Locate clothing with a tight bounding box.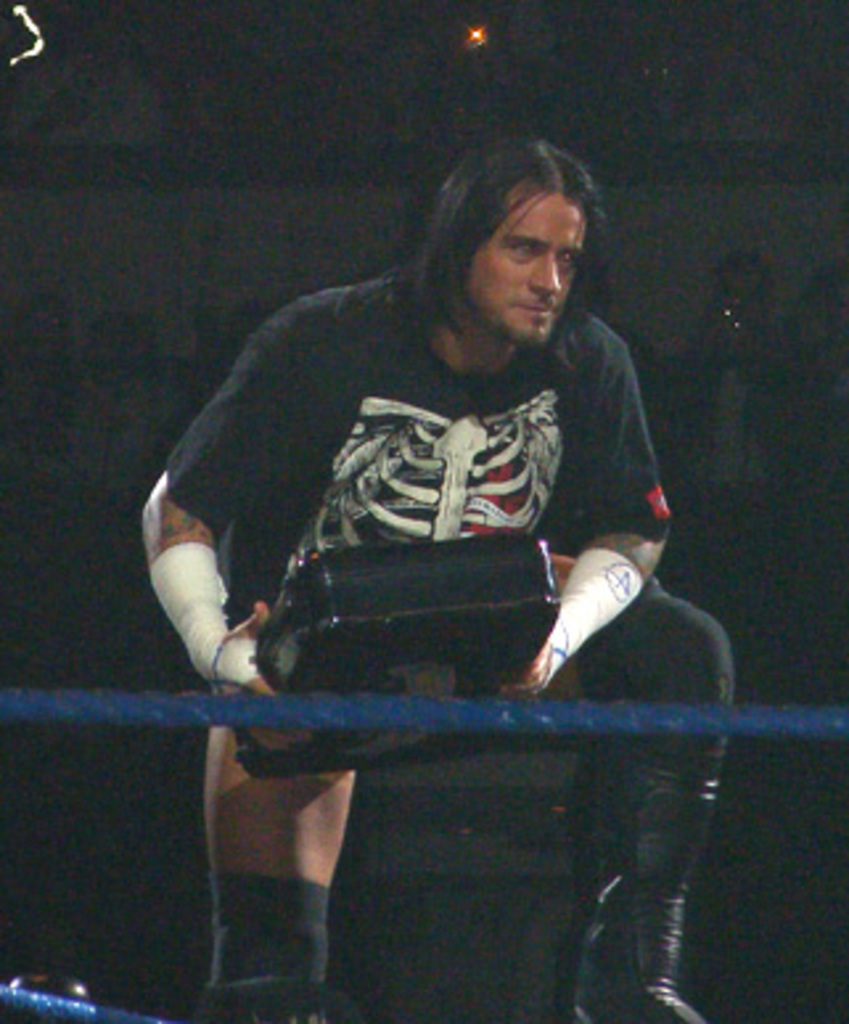
{"x1": 159, "y1": 249, "x2": 746, "y2": 783}.
